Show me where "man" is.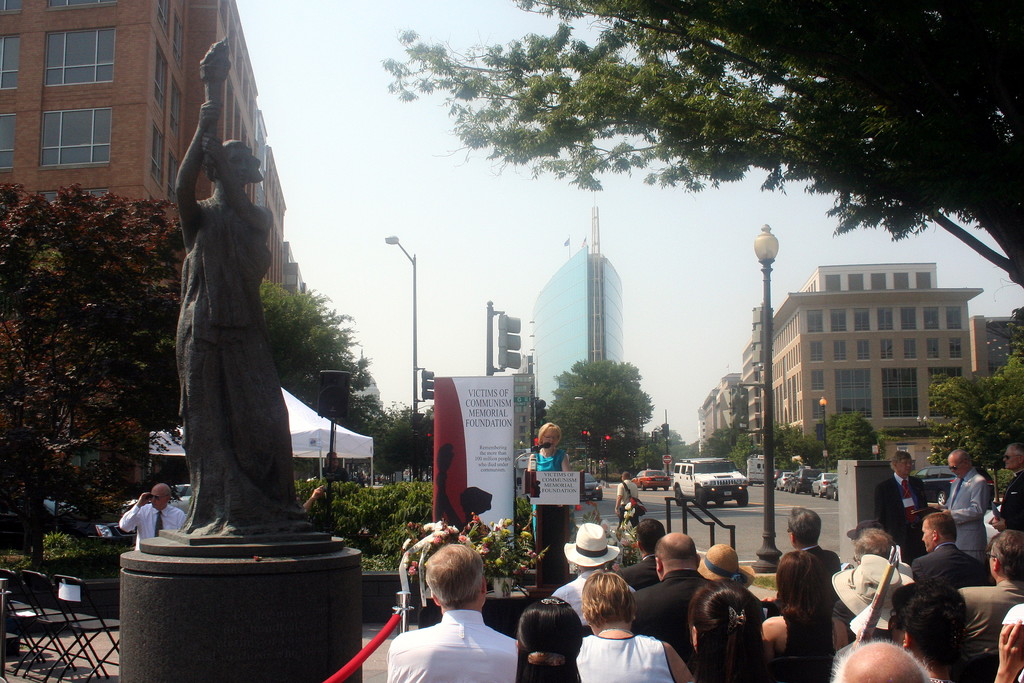
"man" is at rect(875, 453, 930, 570).
